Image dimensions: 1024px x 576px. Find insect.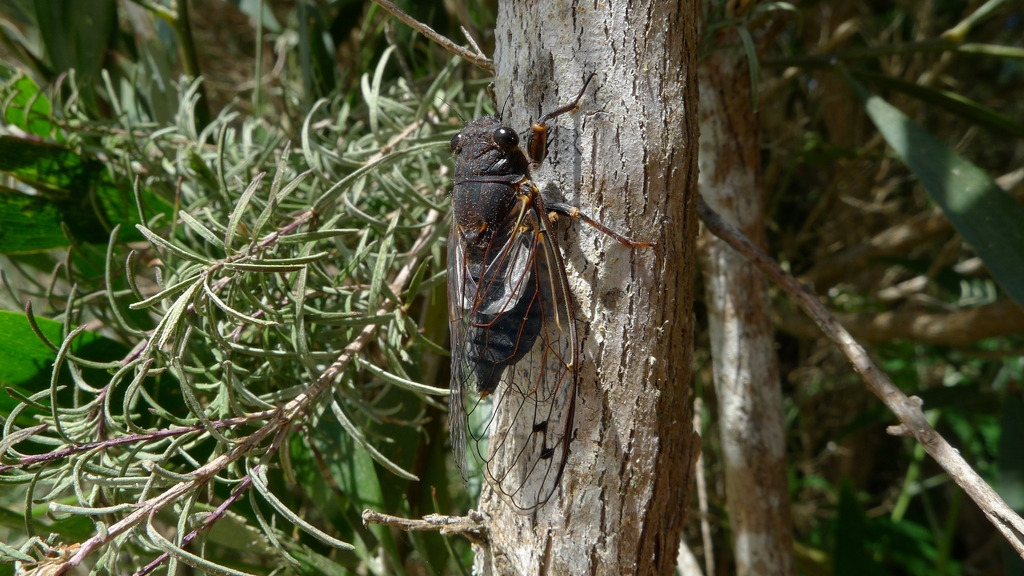
(447,70,659,514).
